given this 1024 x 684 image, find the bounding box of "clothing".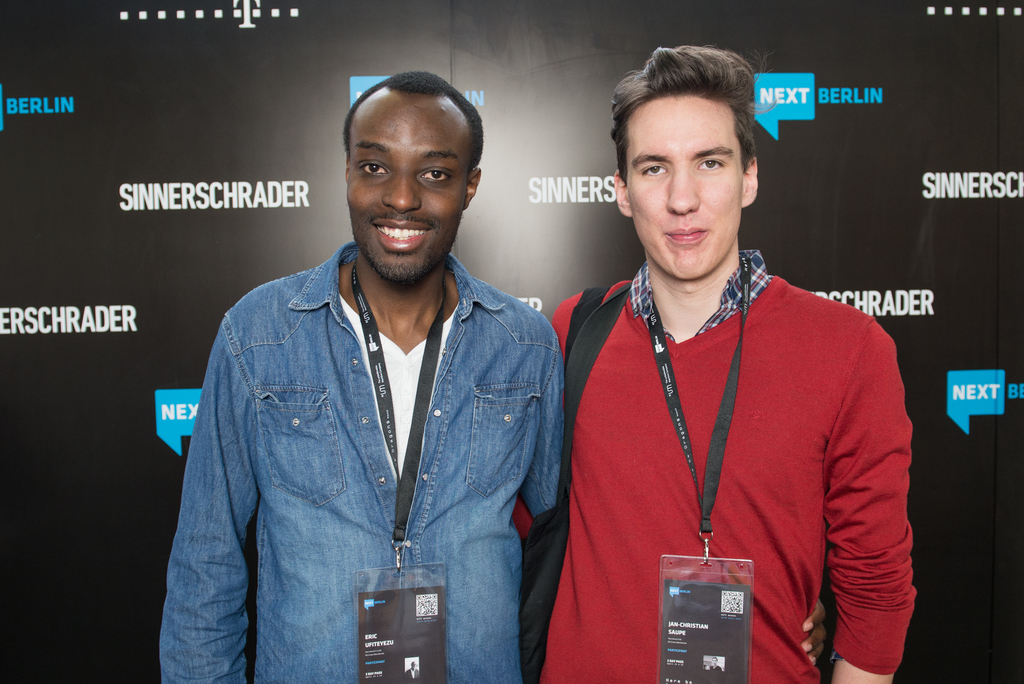
left=511, top=246, right=911, bottom=683.
